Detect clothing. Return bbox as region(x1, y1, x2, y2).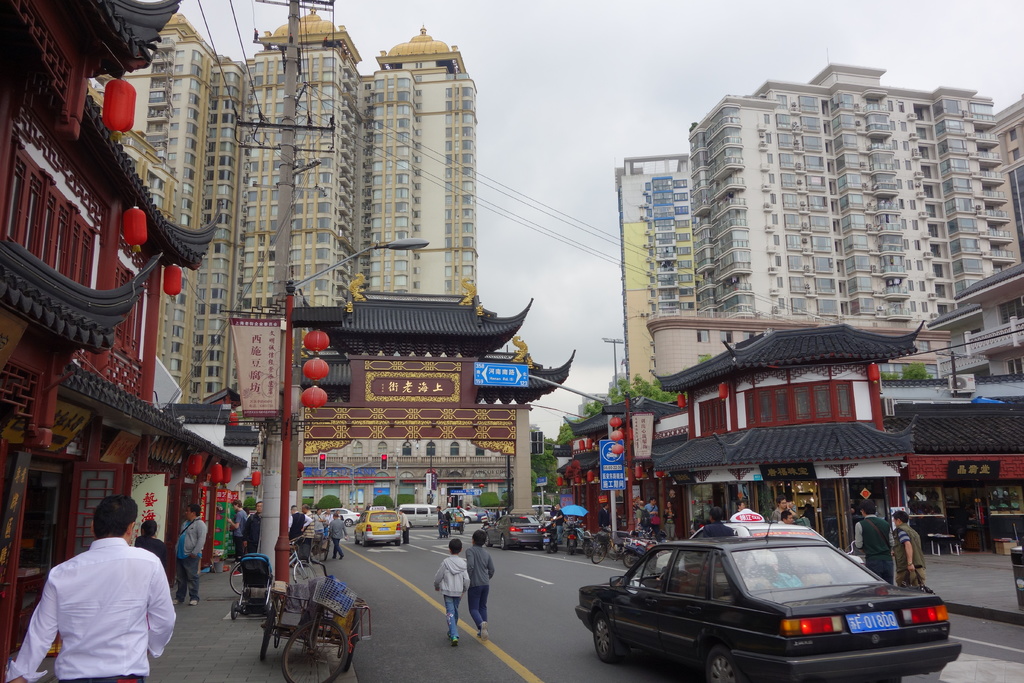
region(436, 558, 471, 637).
